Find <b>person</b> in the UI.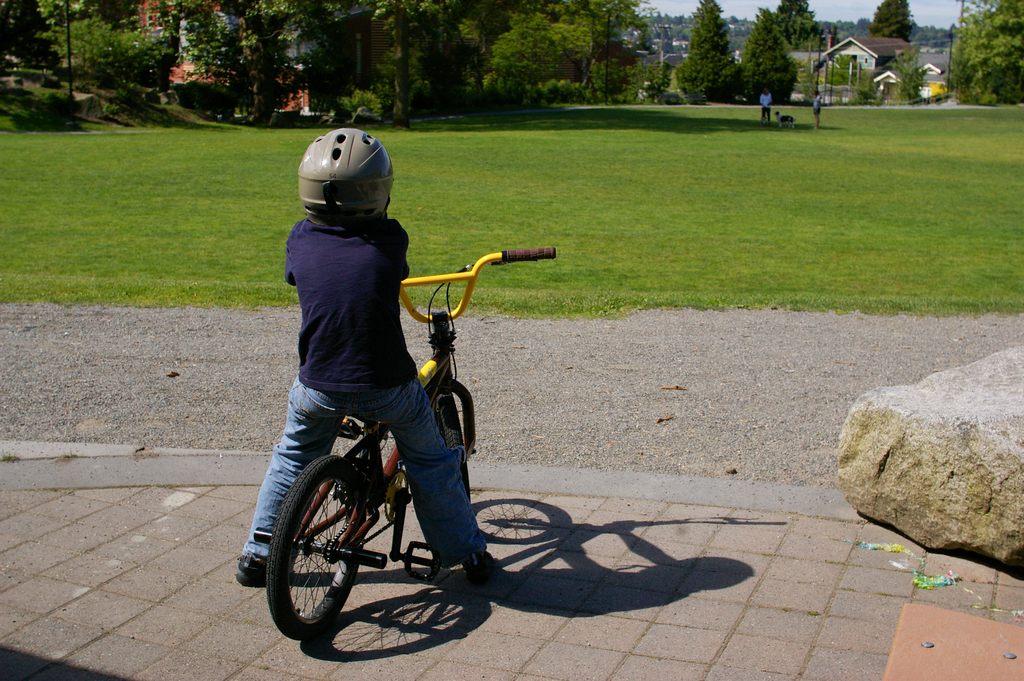
UI element at <region>813, 86, 822, 130</region>.
